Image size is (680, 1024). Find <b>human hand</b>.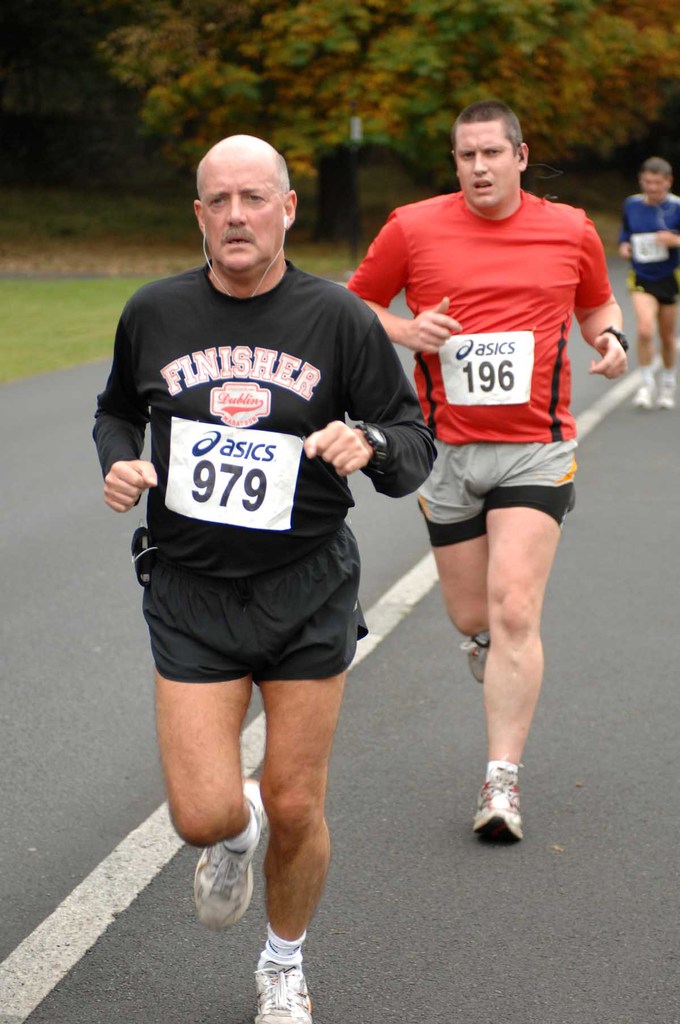
pyautogui.locateOnScreen(289, 417, 371, 487).
